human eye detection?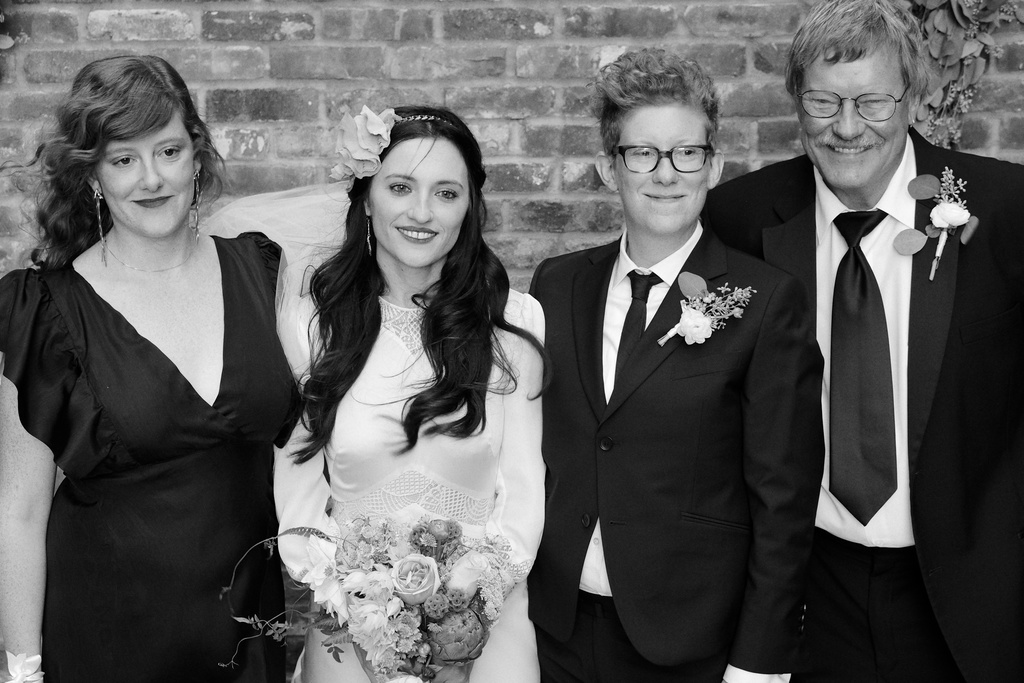
675/144/698/160
